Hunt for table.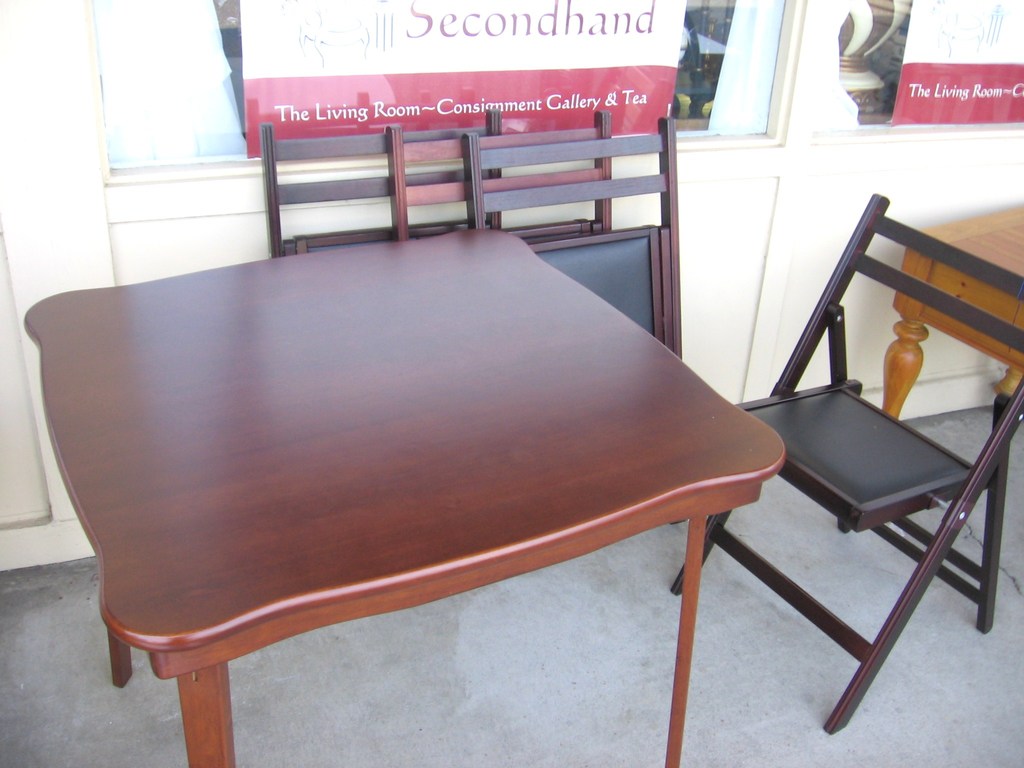
Hunted down at region(0, 253, 812, 767).
